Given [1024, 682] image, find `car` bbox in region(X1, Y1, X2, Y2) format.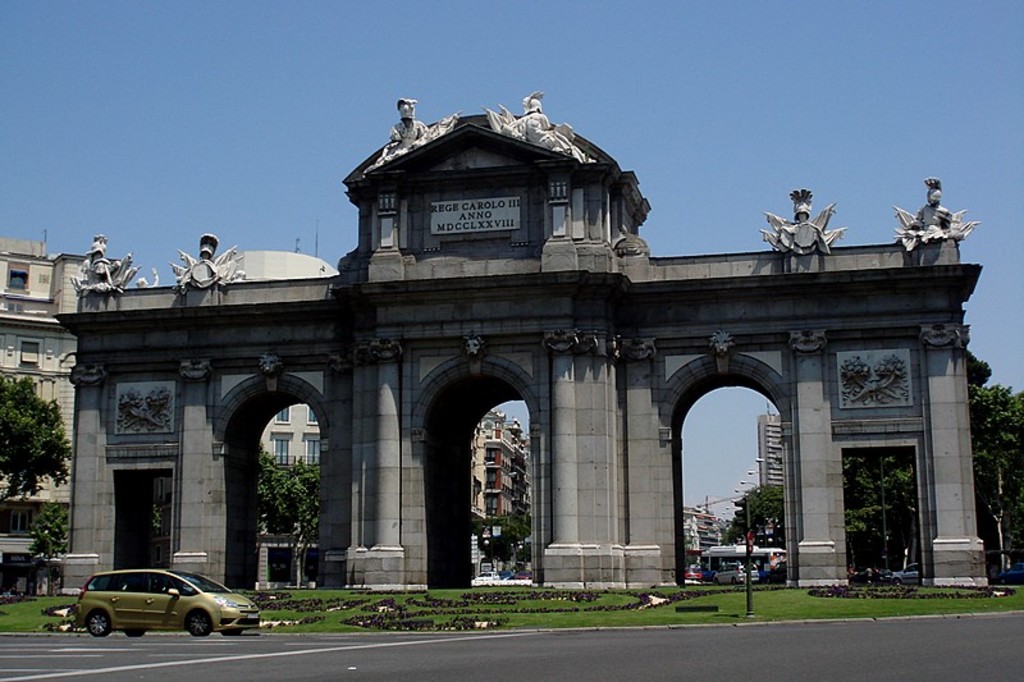
region(474, 571, 499, 583).
